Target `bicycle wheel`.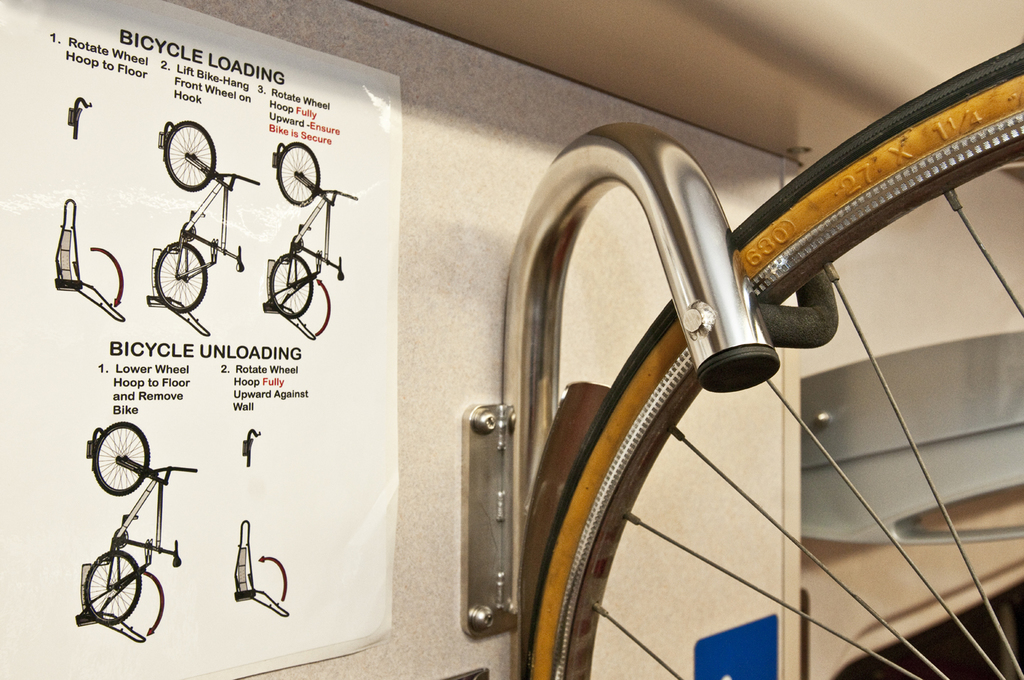
Target region: {"x1": 91, "y1": 419, "x2": 149, "y2": 495}.
